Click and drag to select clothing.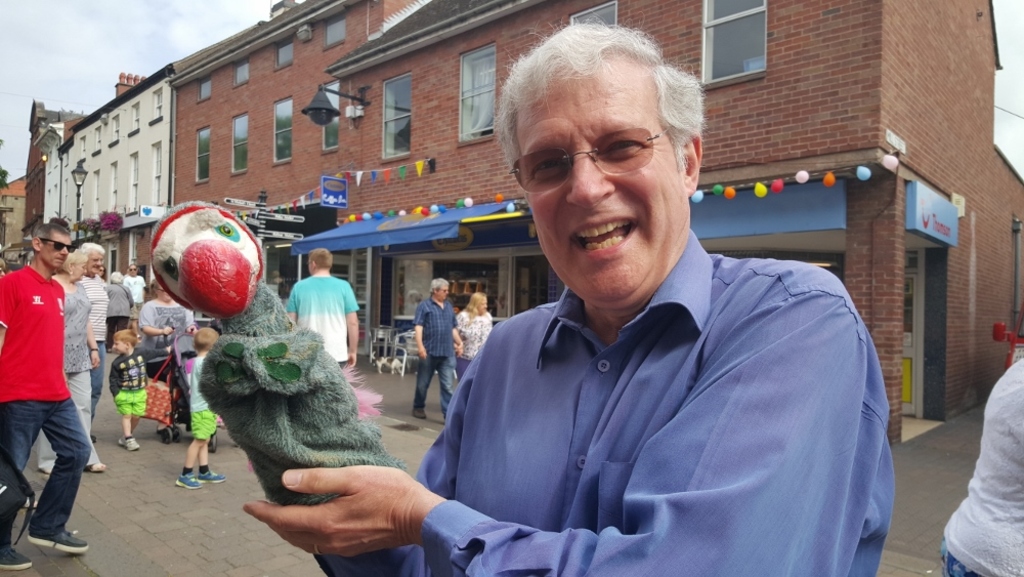
Selection: 186/355/223/441.
